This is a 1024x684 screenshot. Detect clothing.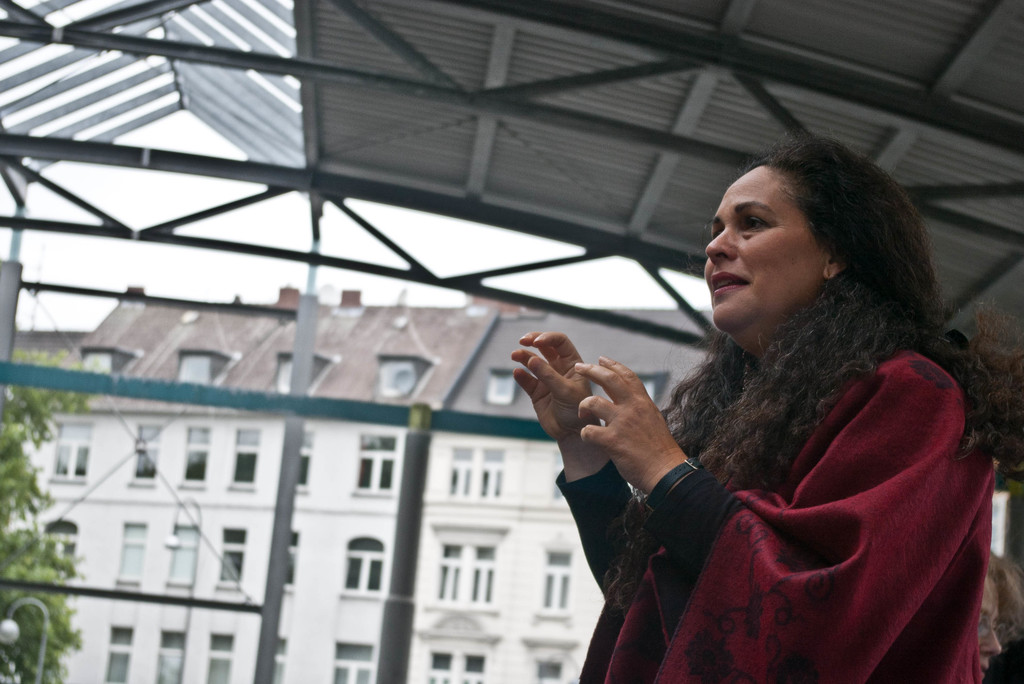
BBox(490, 291, 970, 681).
